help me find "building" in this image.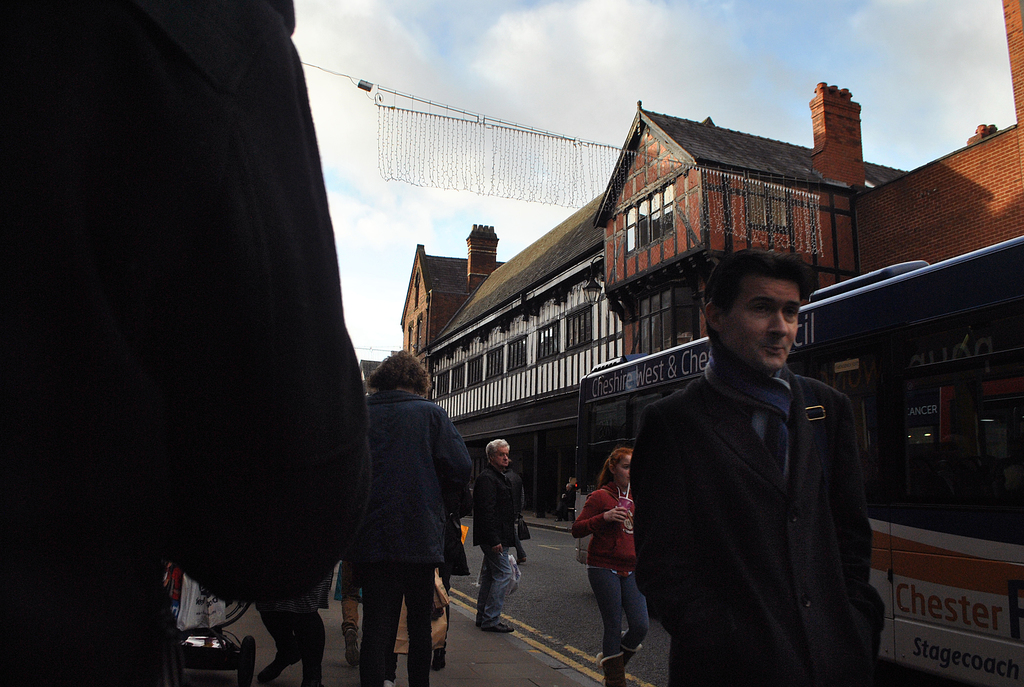
Found it: <bbox>593, 0, 1023, 354</bbox>.
